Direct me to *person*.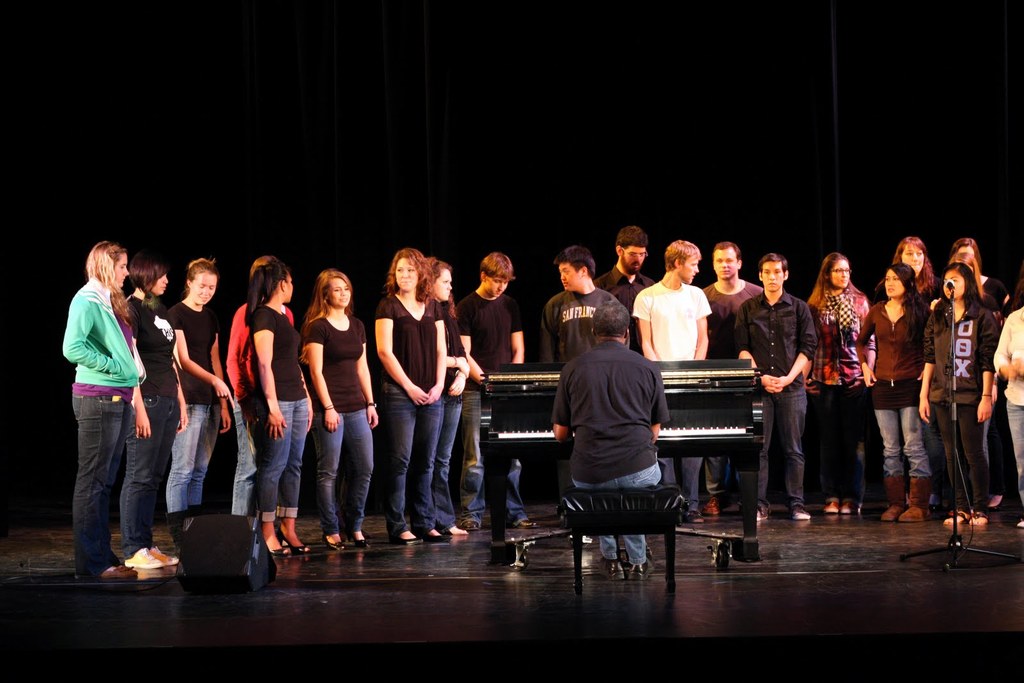
Direction: x1=543 y1=243 x2=630 y2=544.
